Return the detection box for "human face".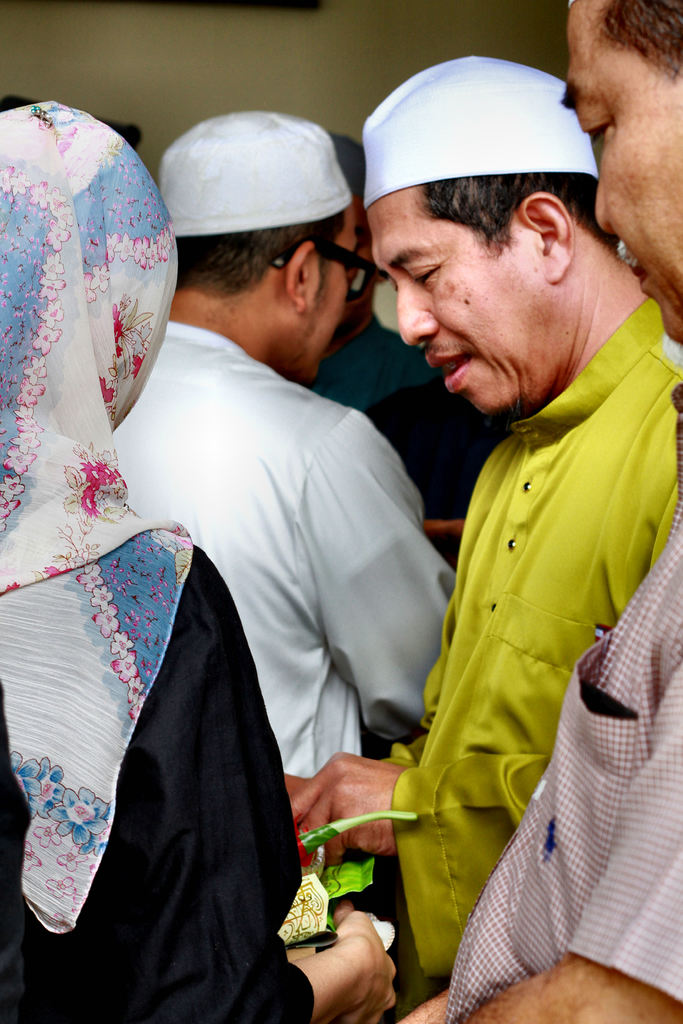
Rect(554, 1, 677, 319).
